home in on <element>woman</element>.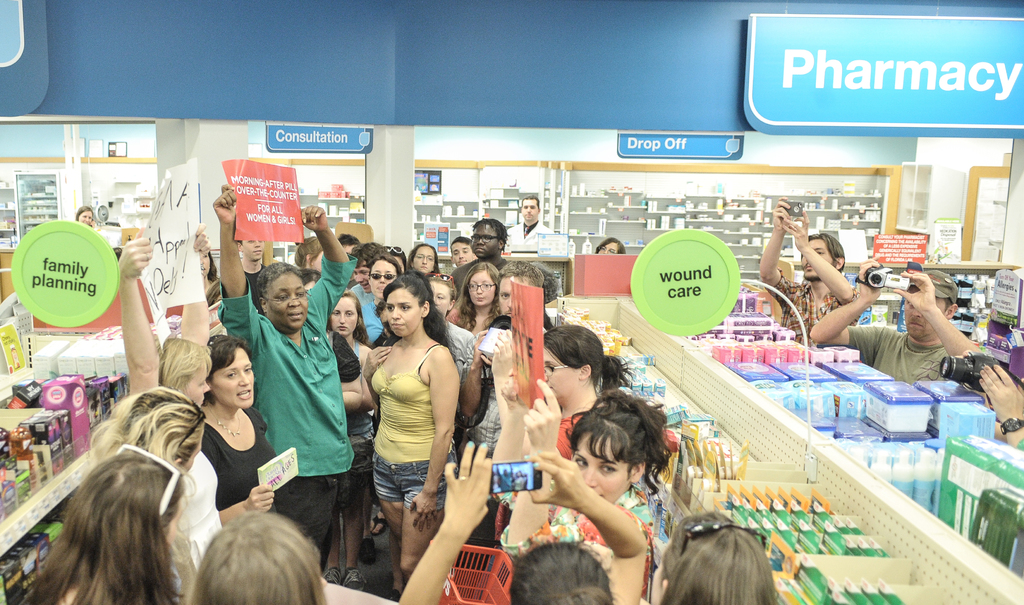
Homed in at <region>410, 238, 447, 272</region>.
